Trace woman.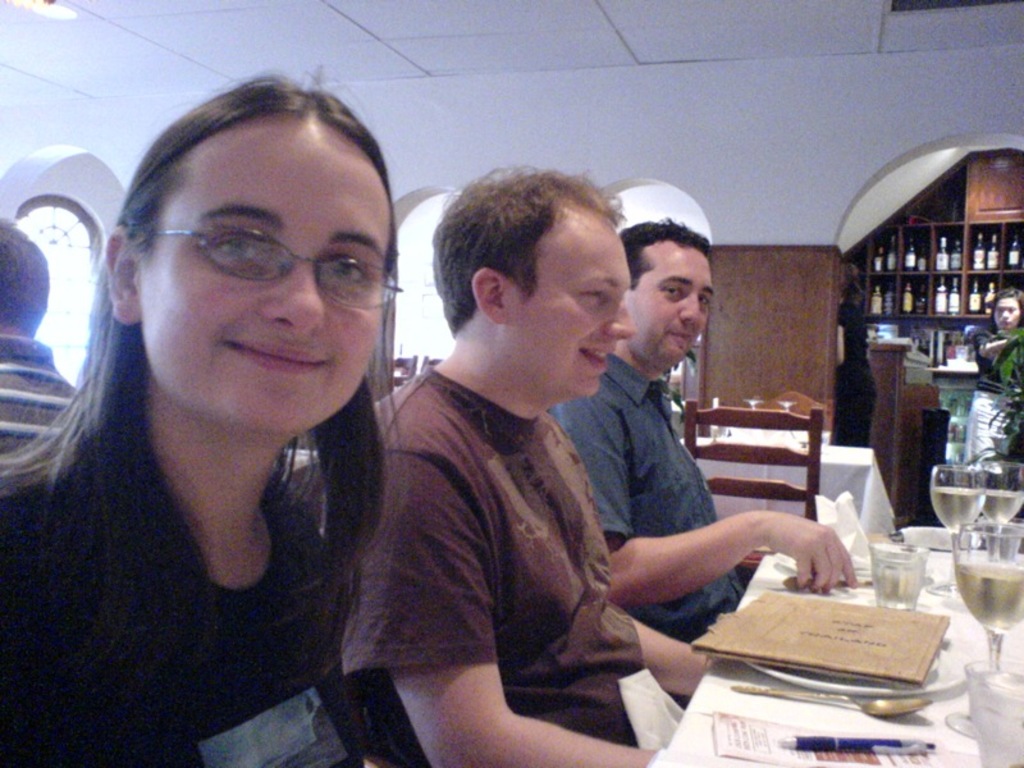
Traced to bbox=[957, 284, 1023, 462].
